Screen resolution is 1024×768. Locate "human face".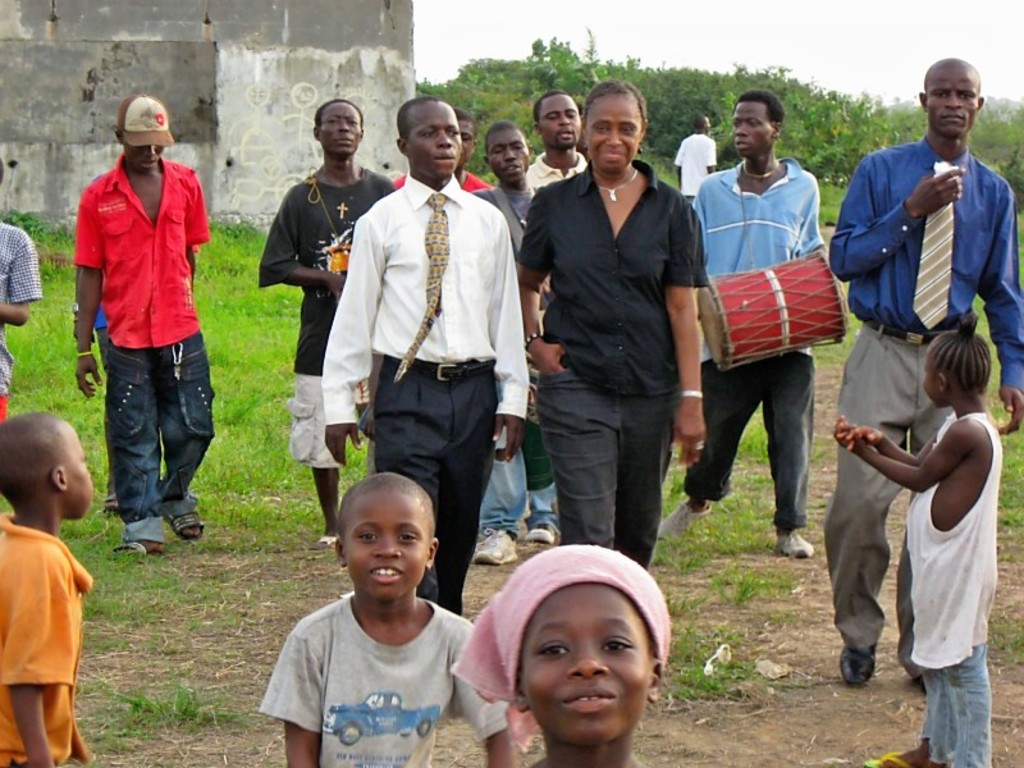
rect(344, 495, 430, 604).
